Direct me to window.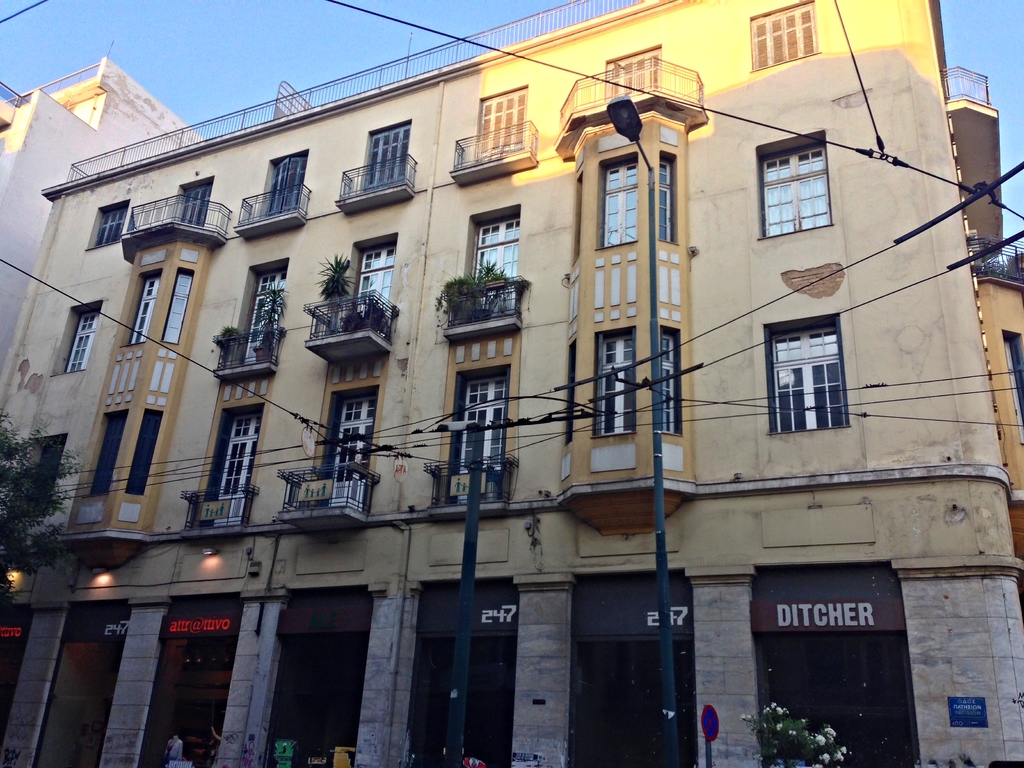
Direction: 780, 326, 854, 440.
